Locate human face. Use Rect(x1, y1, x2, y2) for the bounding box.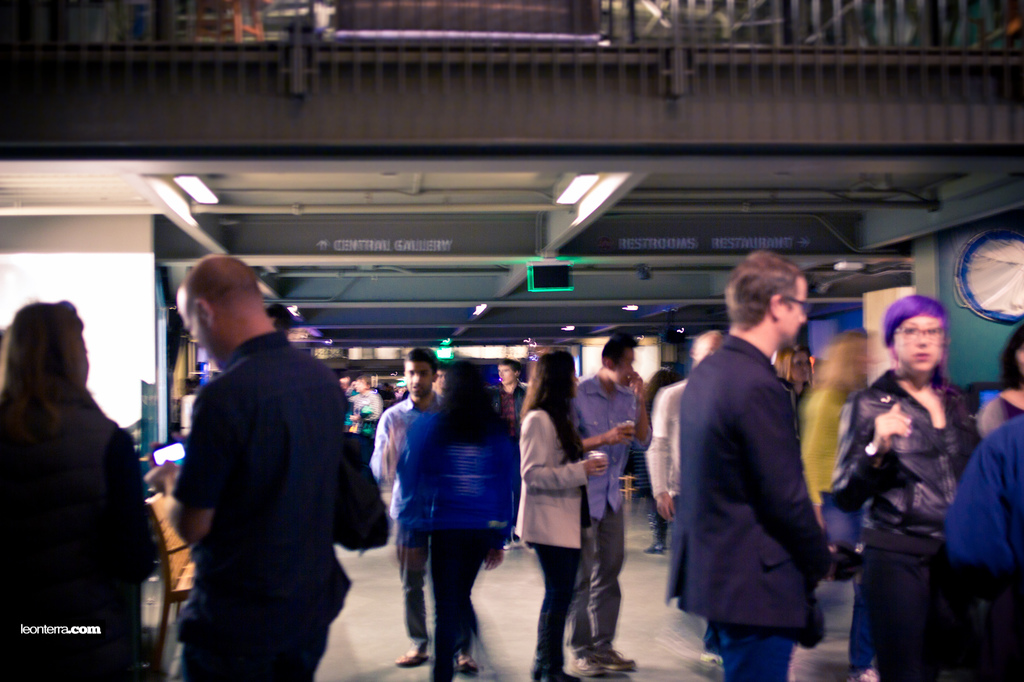
Rect(616, 353, 633, 387).
